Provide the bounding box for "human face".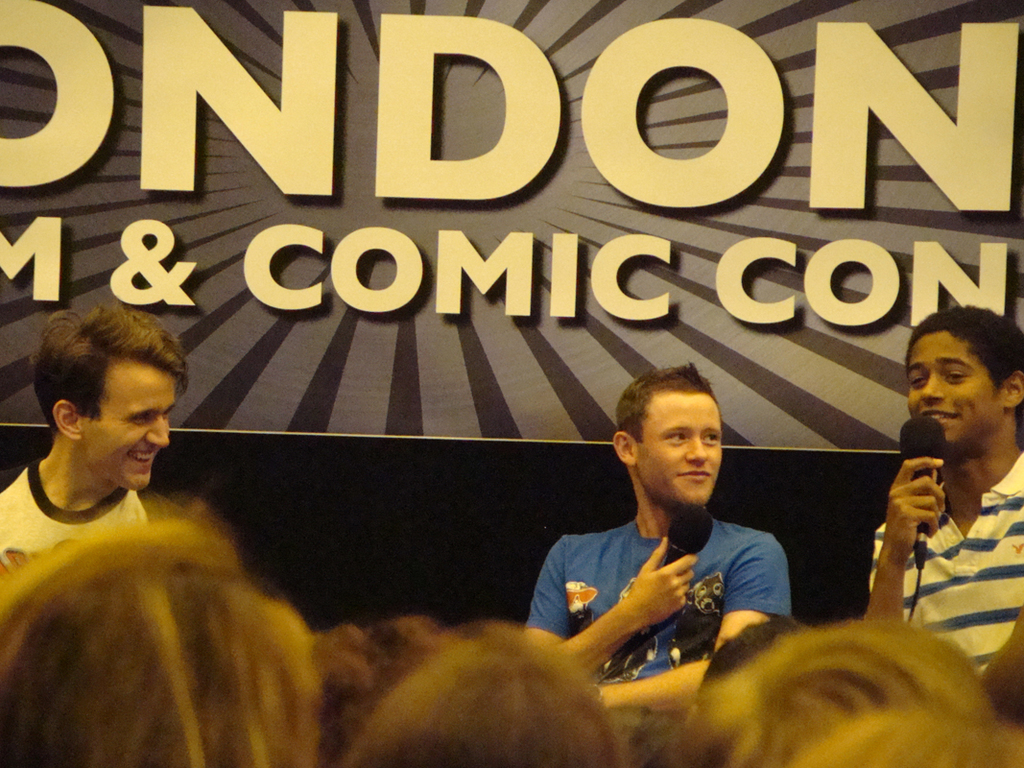
(left=81, top=370, right=179, bottom=493).
